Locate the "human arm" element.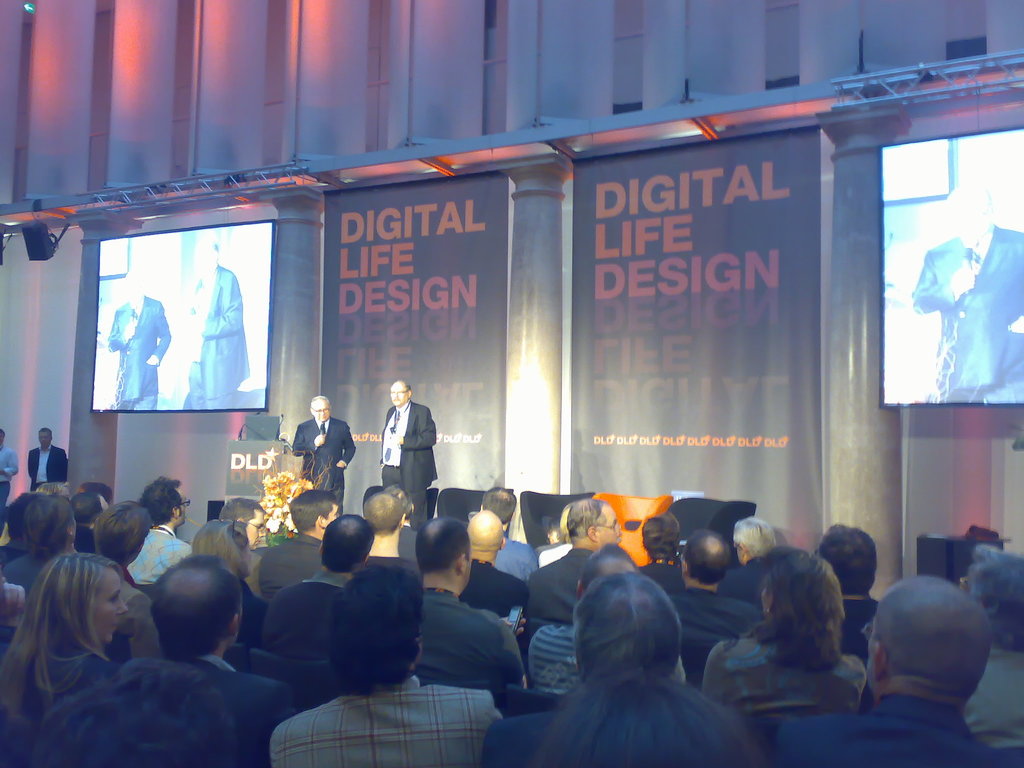
Element bbox: 0, 444, 21, 481.
